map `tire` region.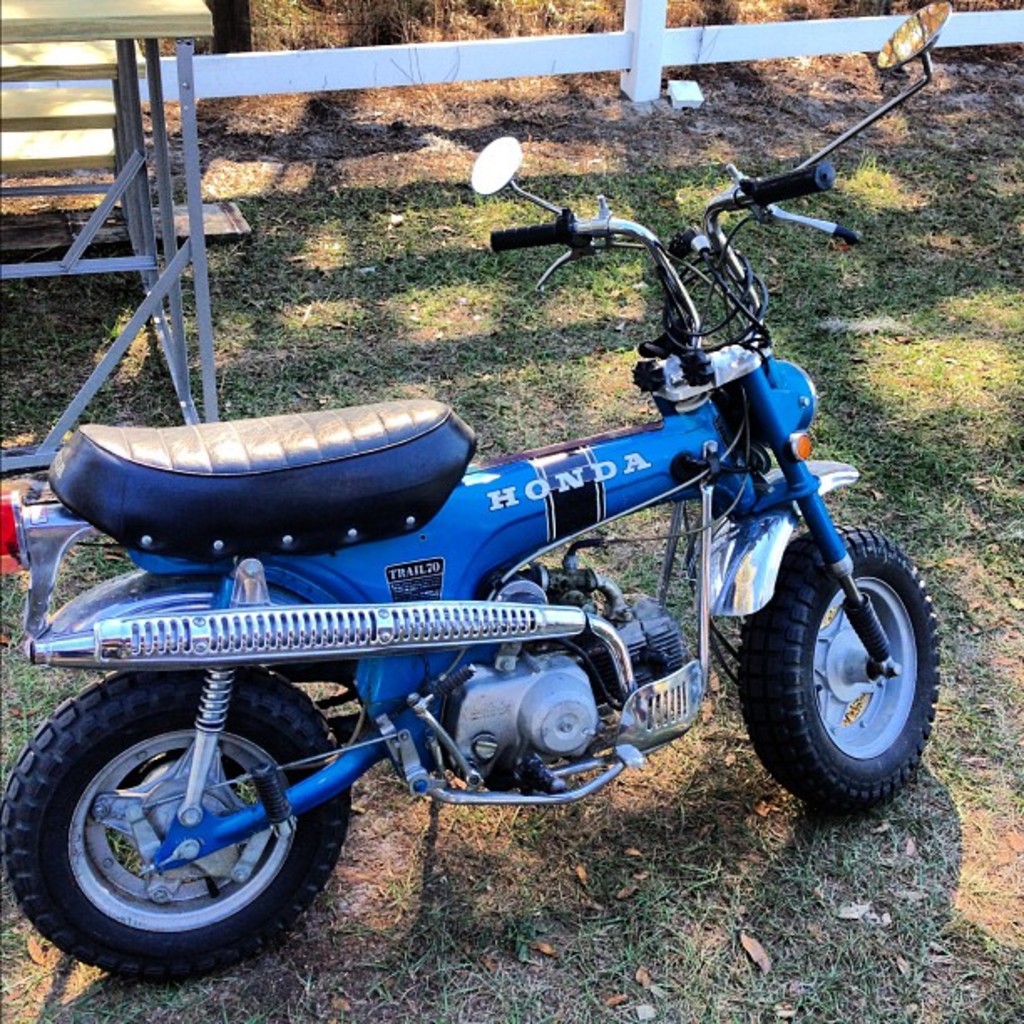
Mapped to 733:522:952:810.
